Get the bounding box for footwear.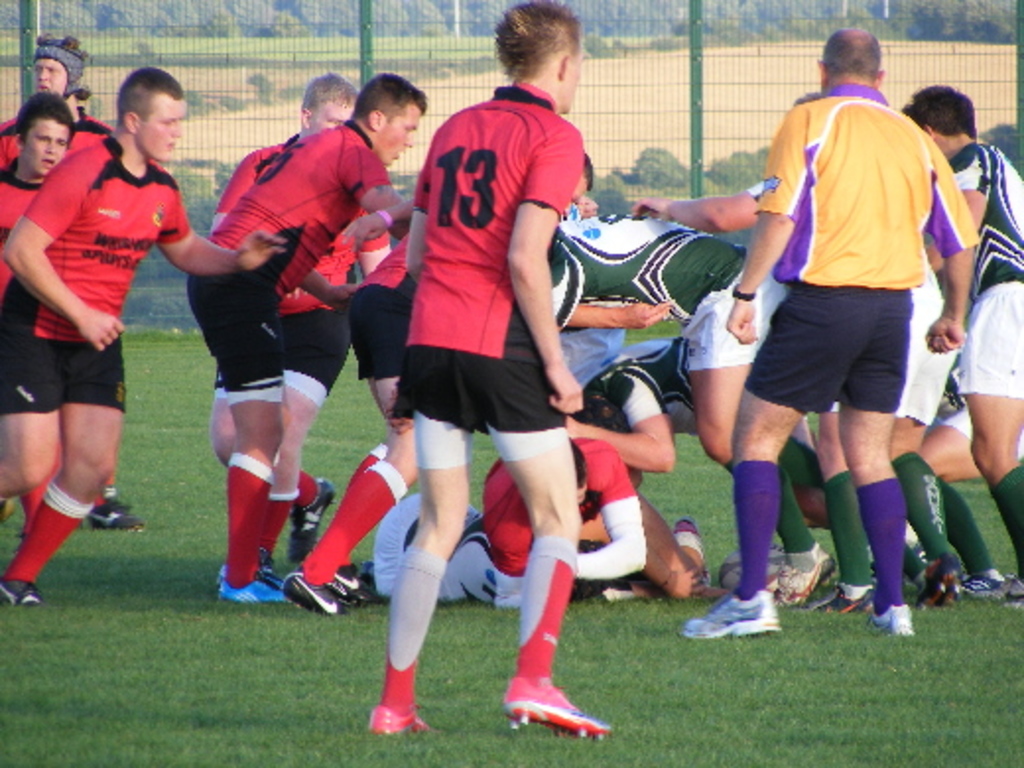
x1=0 y1=573 x2=33 y2=612.
